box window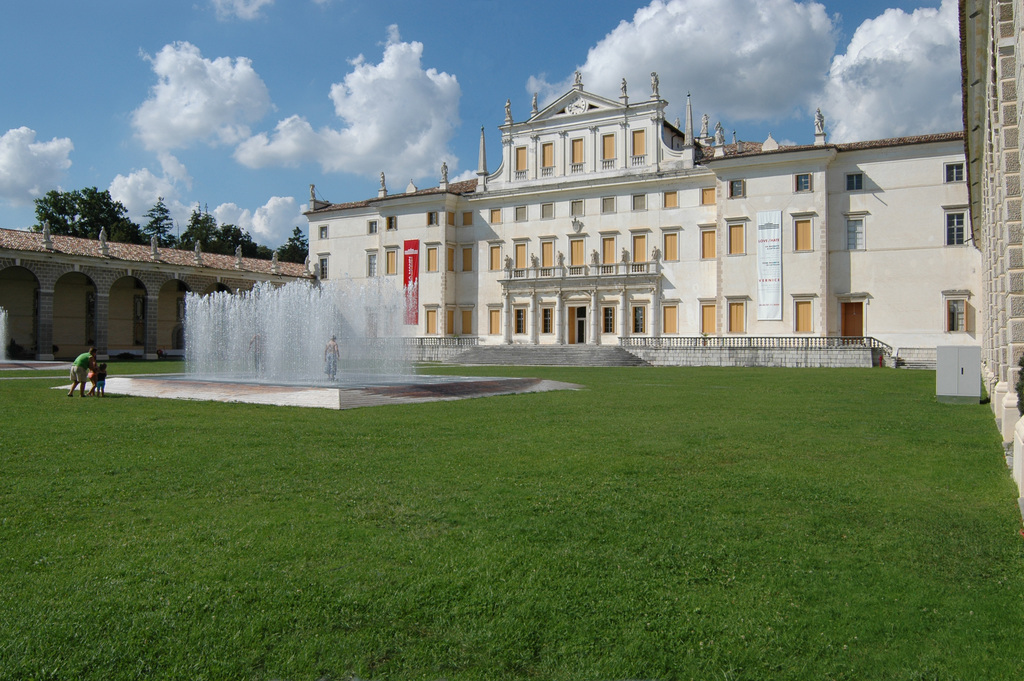
{"left": 946, "top": 209, "right": 970, "bottom": 245}
